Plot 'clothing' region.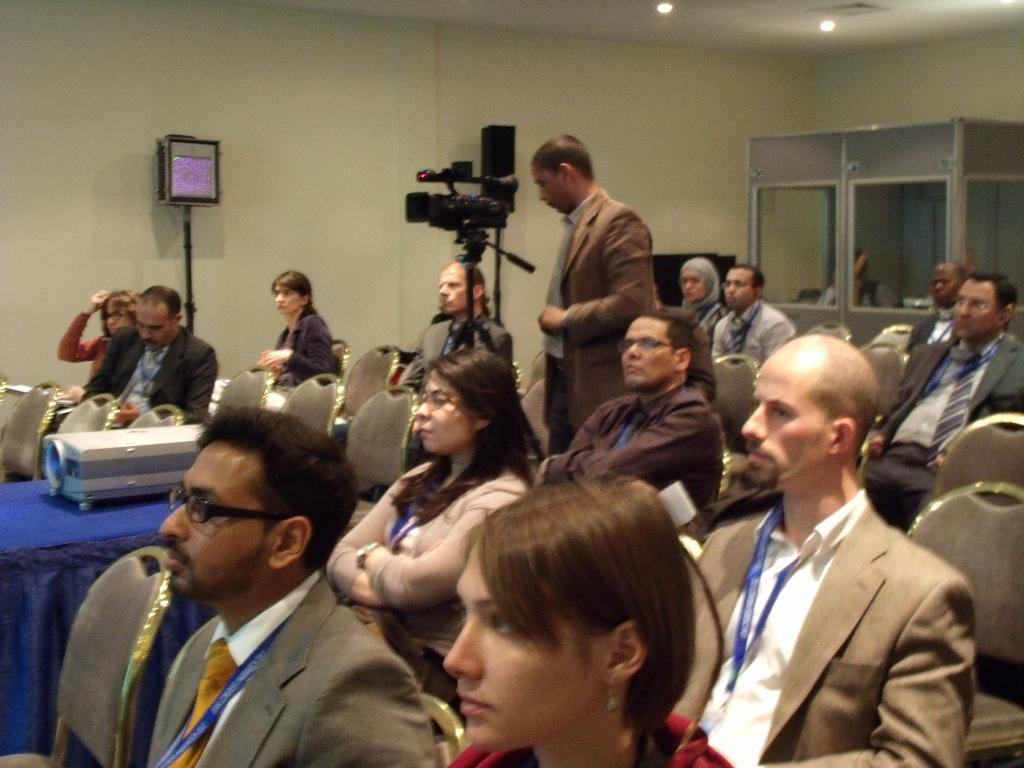
Plotted at select_region(682, 413, 982, 767).
